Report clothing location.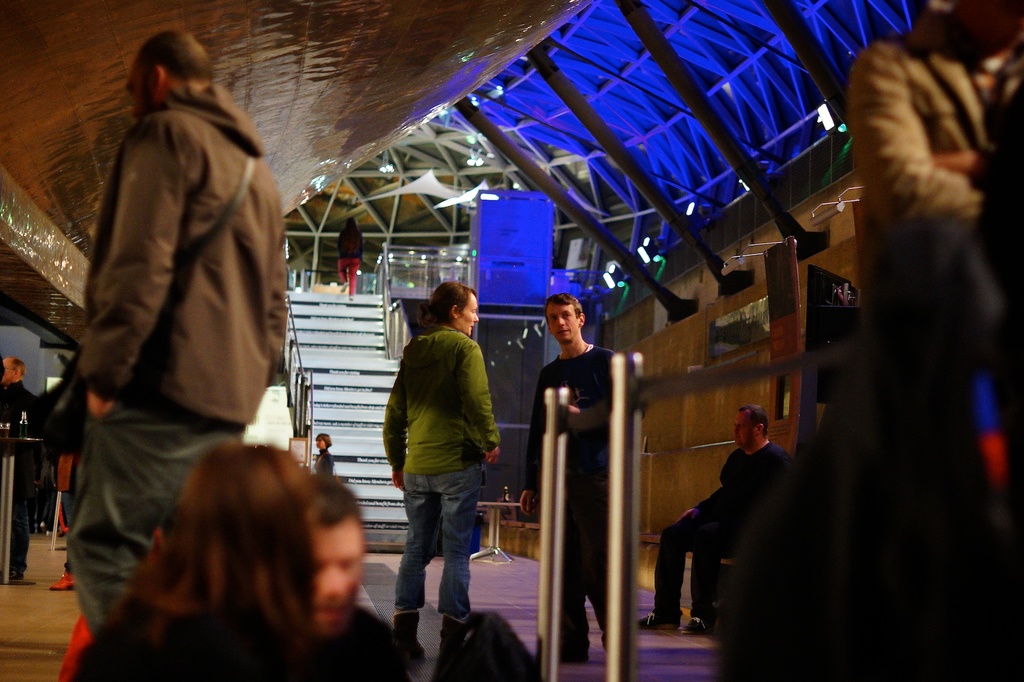
Report: left=56, top=460, right=79, bottom=574.
